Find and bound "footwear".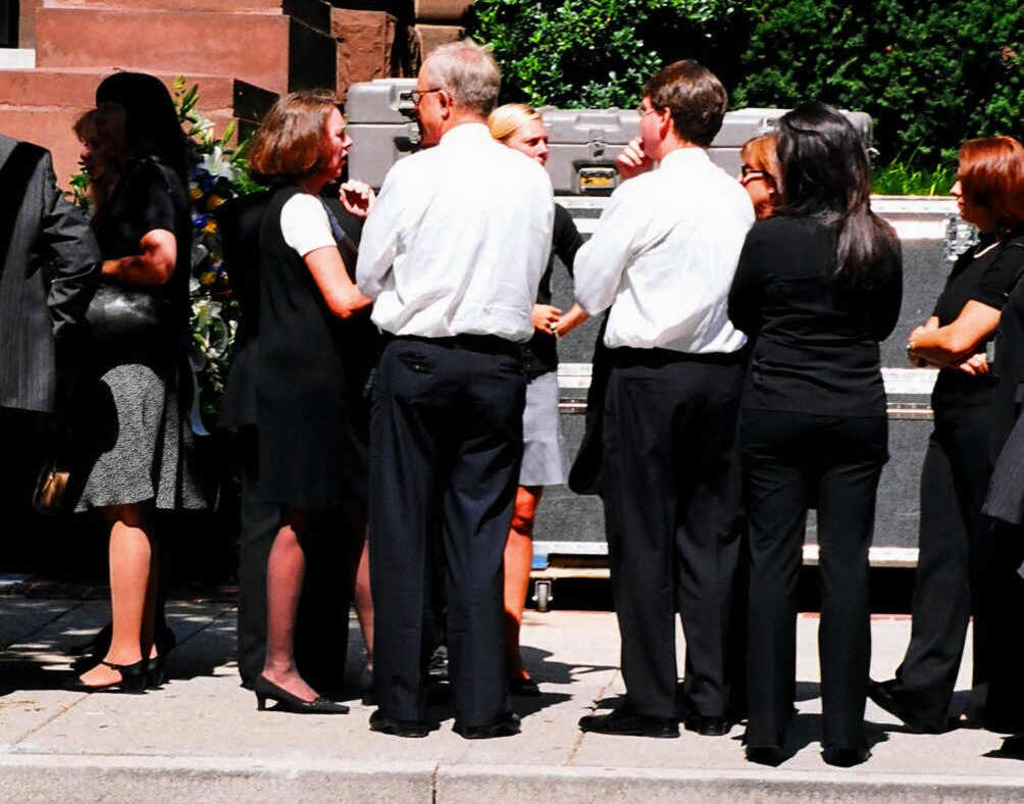
Bound: locate(450, 709, 520, 742).
